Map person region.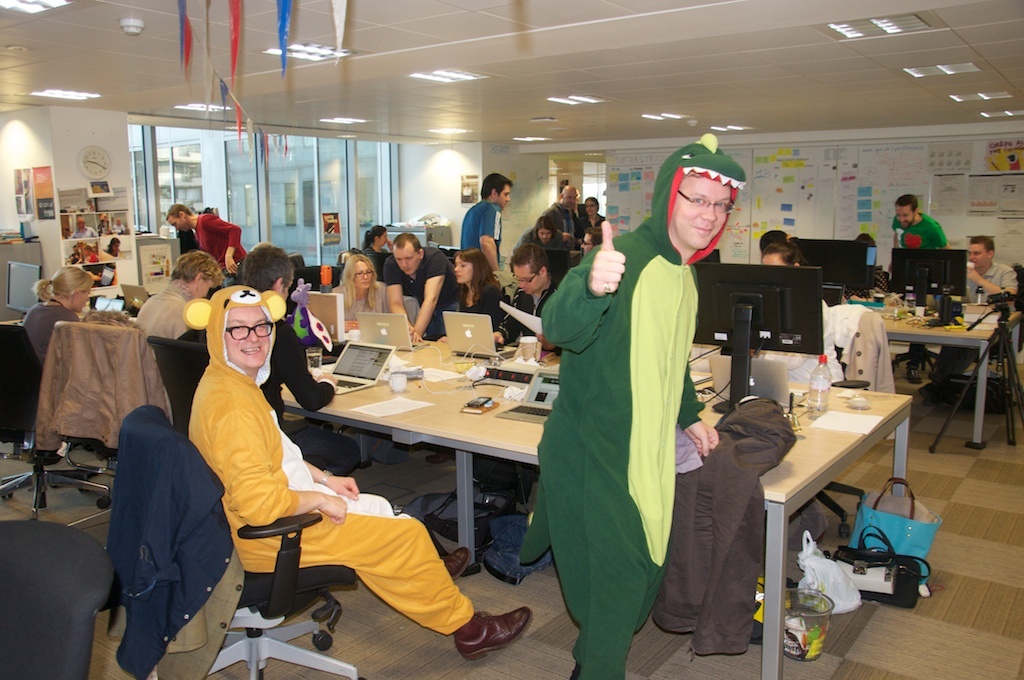
Mapped to 764/239/829/311.
